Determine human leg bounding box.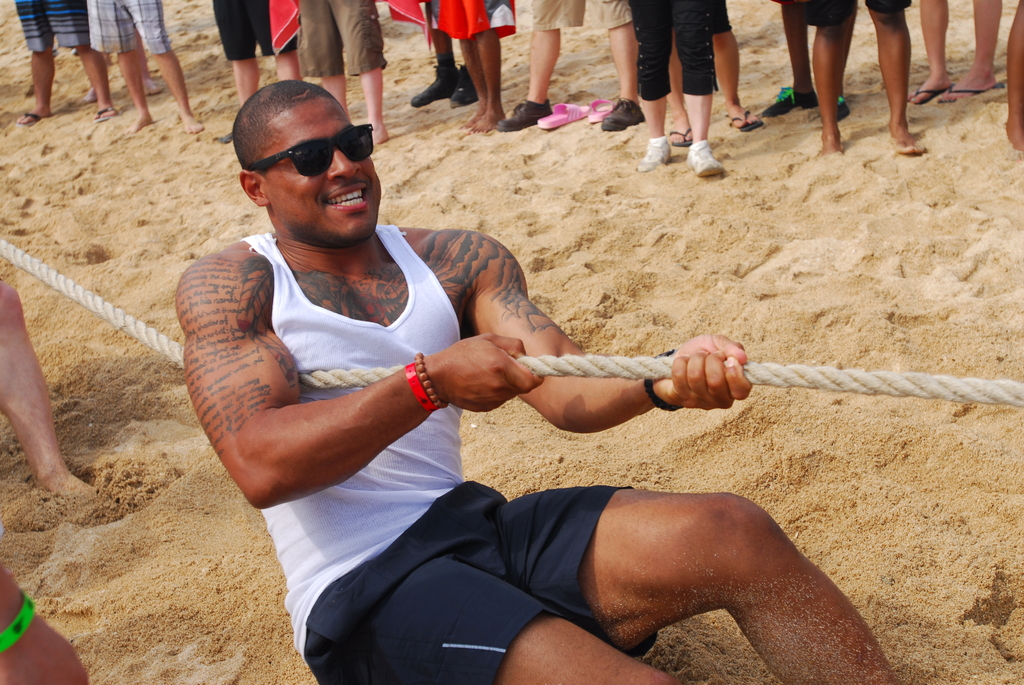
Determined: bbox=(408, 6, 454, 105).
